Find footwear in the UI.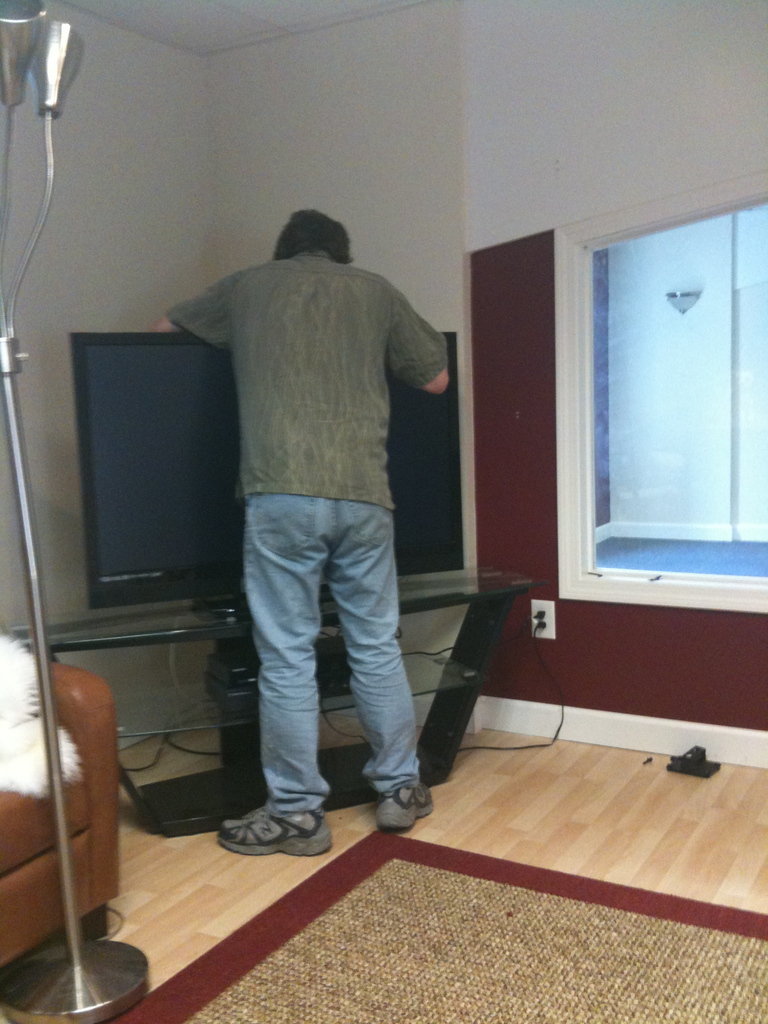
UI element at {"x1": 214, "y1": 788, "x2": 330, "y2": 858}.
